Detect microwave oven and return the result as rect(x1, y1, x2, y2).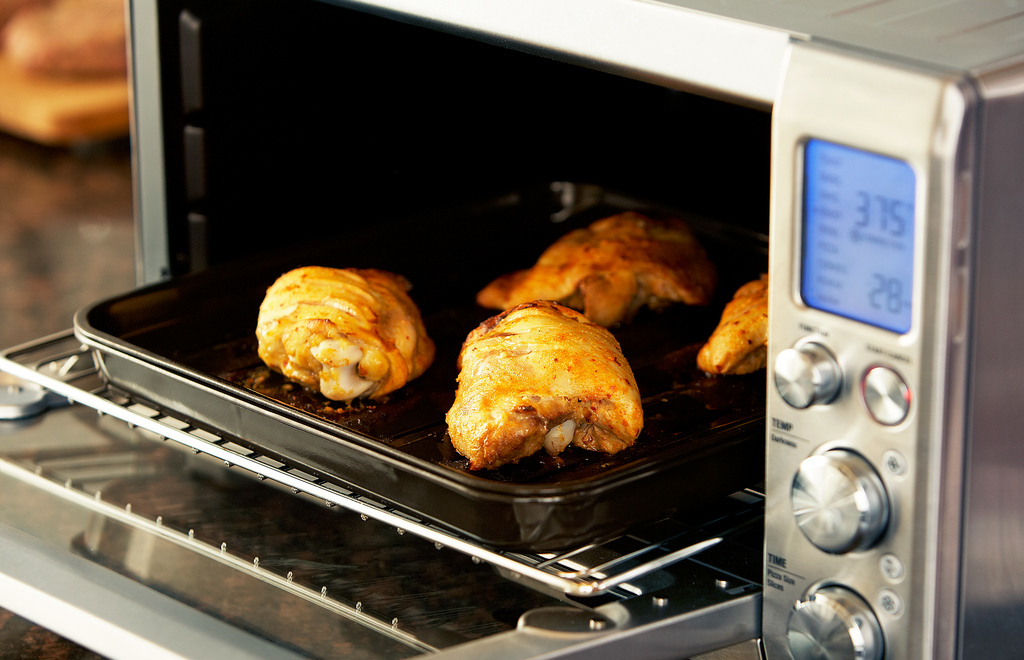
rect(0, 0, 1023, 659).
